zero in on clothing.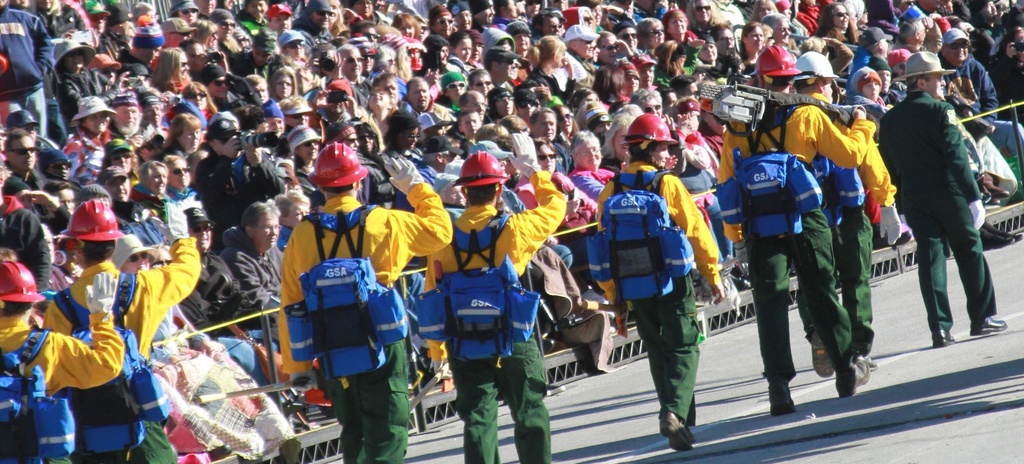
Zeroed in: rect(717, 94, 872, 401).
